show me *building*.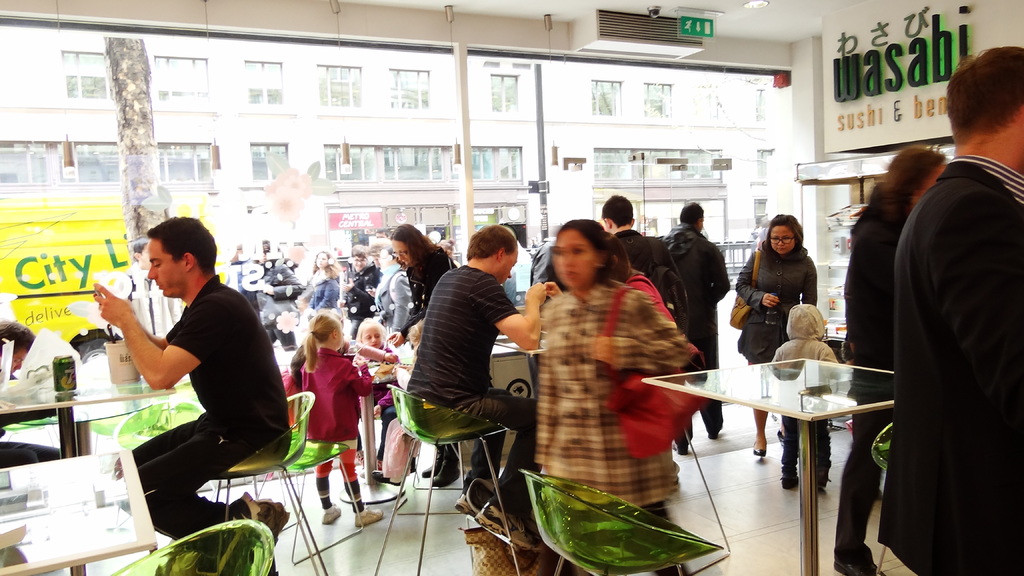
*building* is here: [0,0,1023,575].
